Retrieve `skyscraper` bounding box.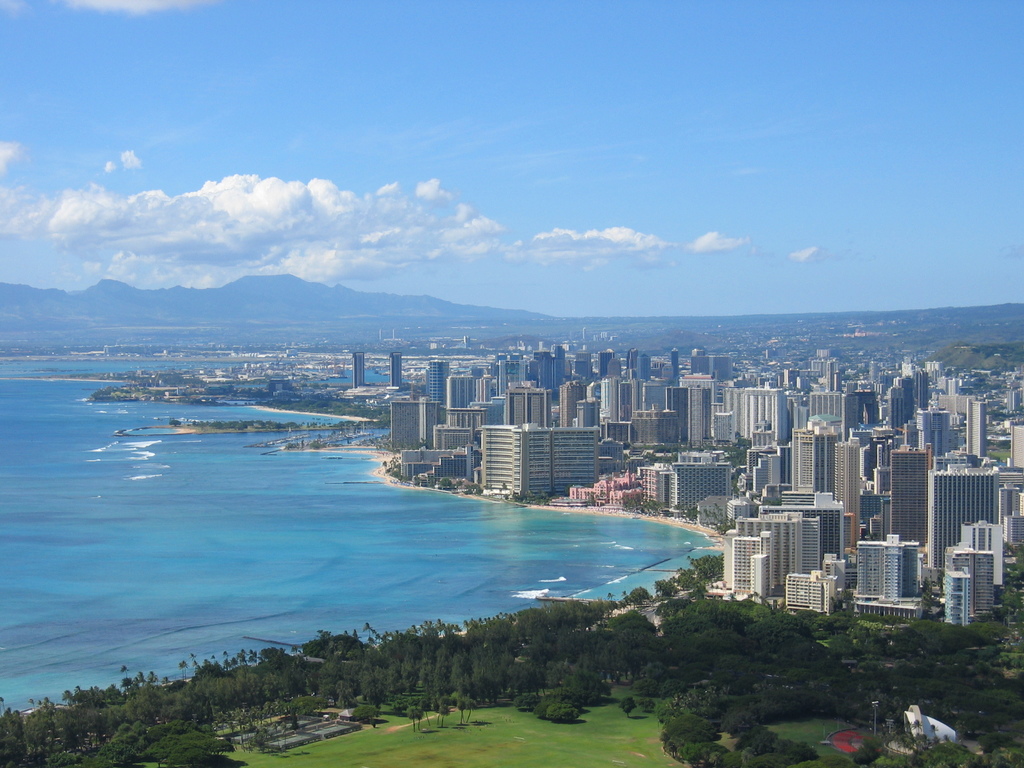
Bounding box: 389:355:410:390.
